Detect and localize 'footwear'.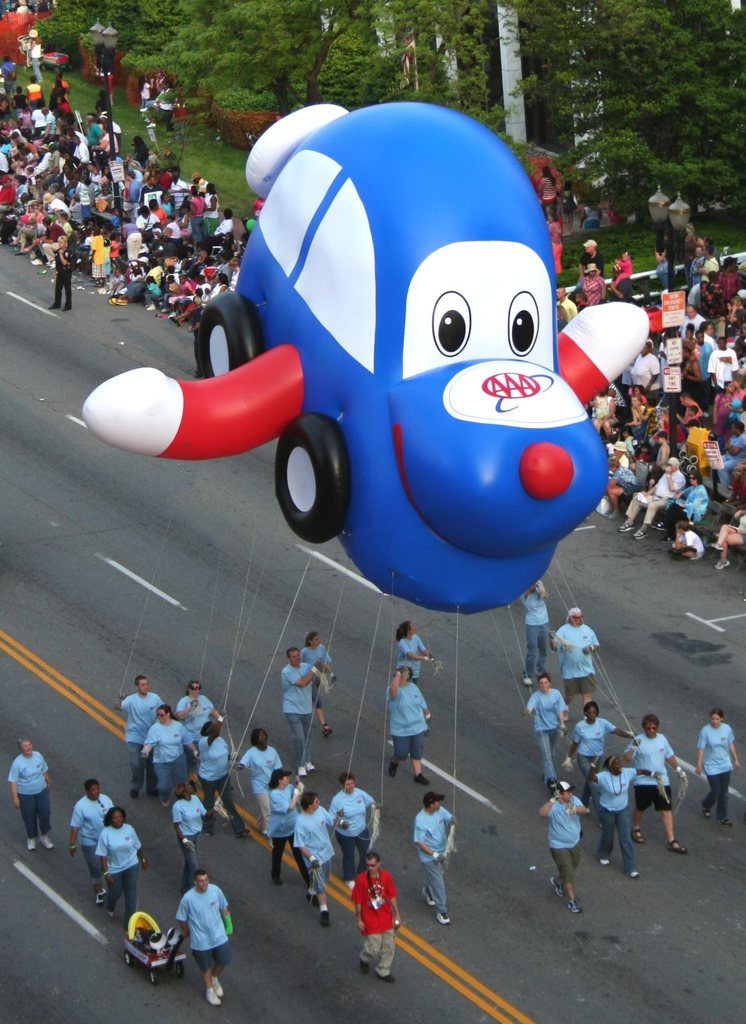
Localized at pyautogui.locateOnScreen(390, 760, 399, 776).
